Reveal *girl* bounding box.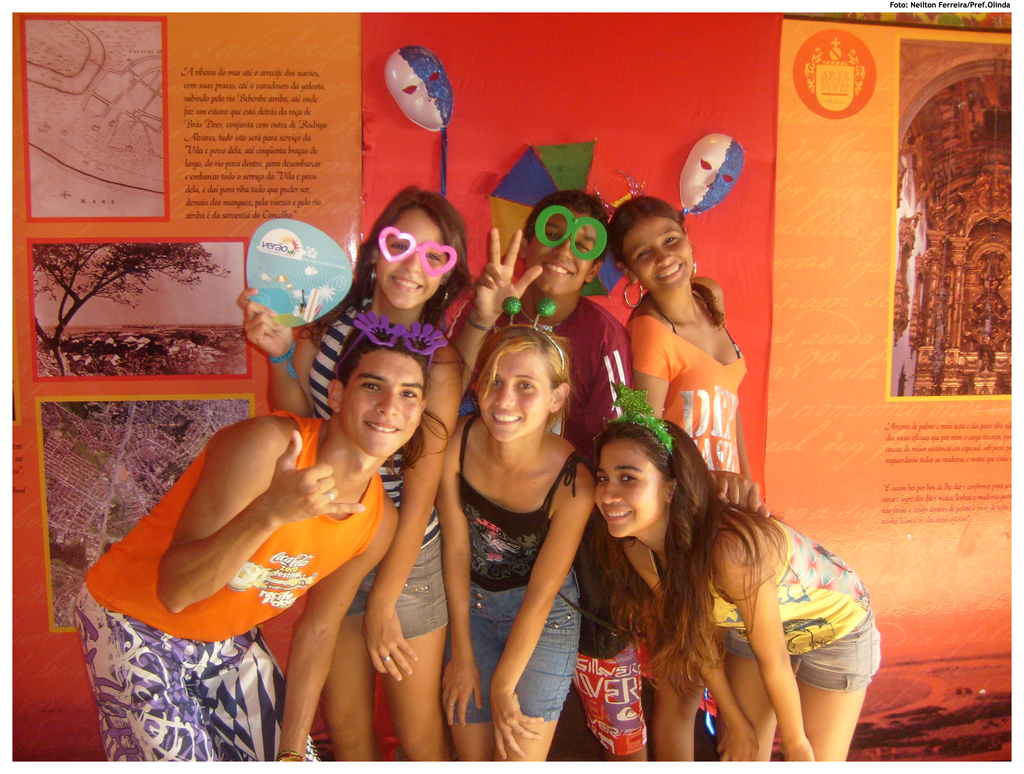
Revealed: <box>236,187,463,761</box>.
